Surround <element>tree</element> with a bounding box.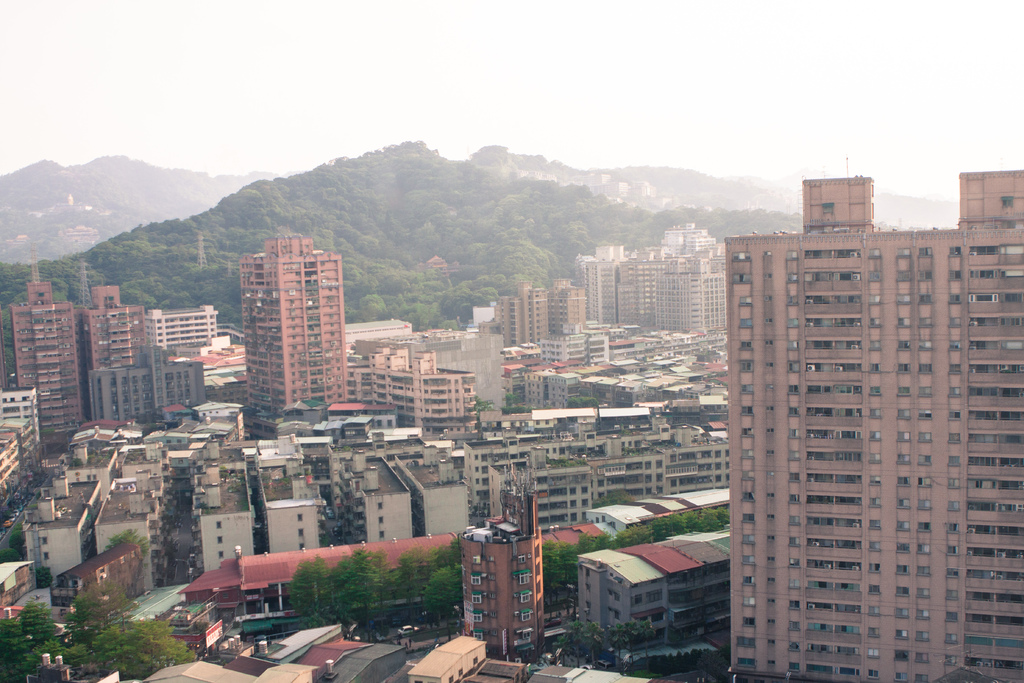
x1=538, y1=543, x2=561, y2=620.
